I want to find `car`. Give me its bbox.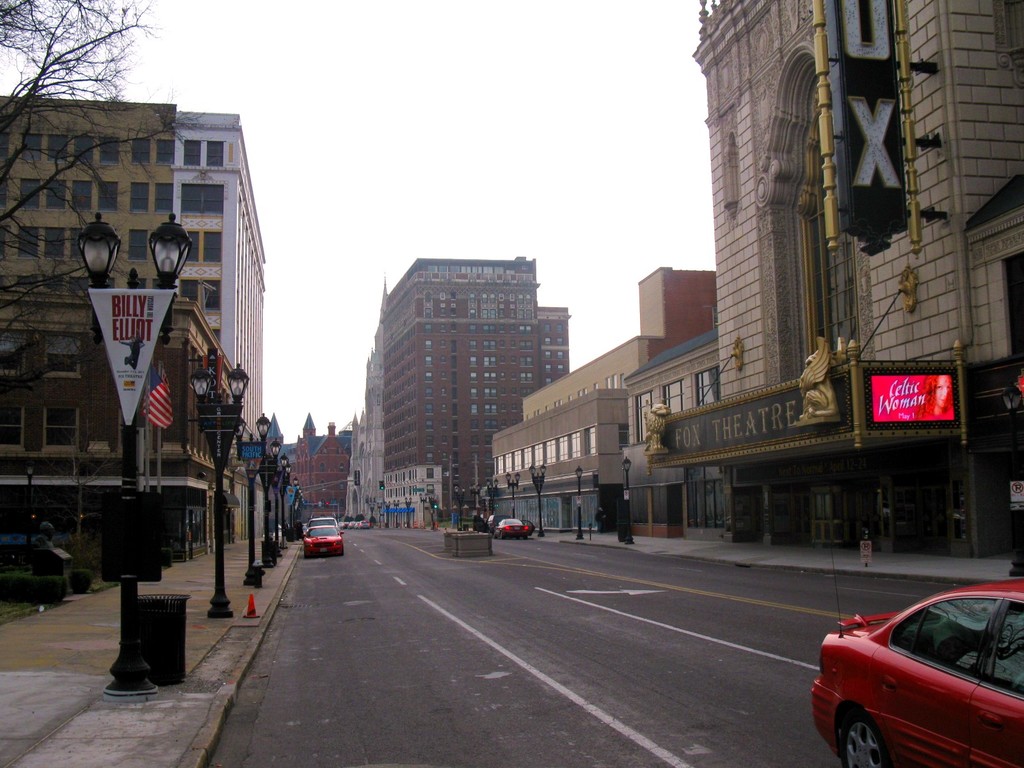
x1=492, y1=515, x2=530, y2=539.
